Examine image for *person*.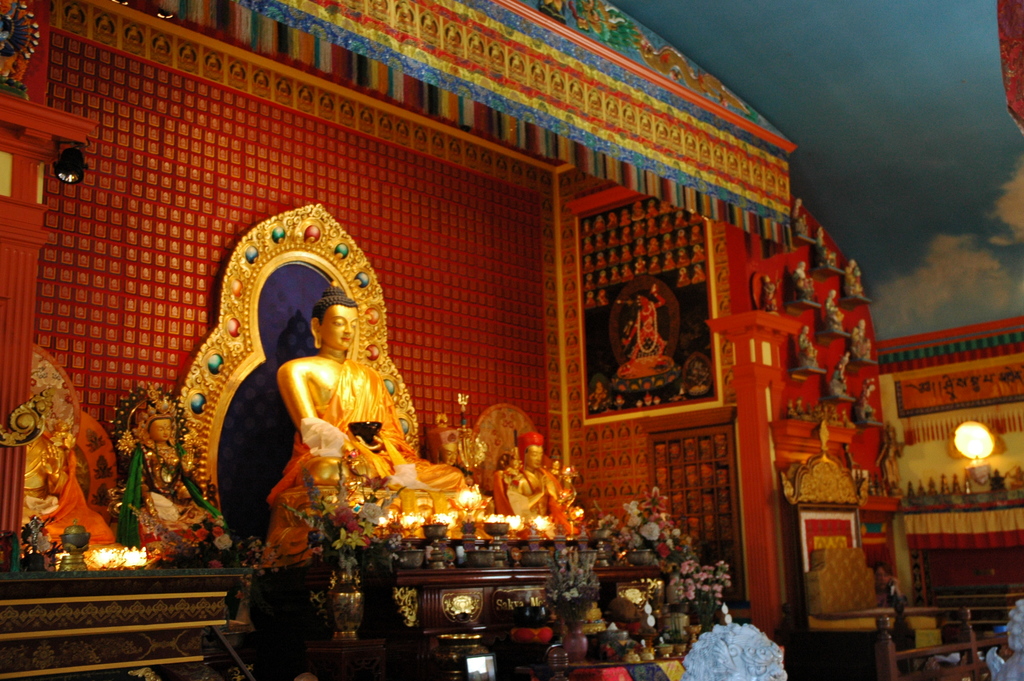
Examination result: {"left": 792, "top": 259, "right": 816, "bottom": 298}.
